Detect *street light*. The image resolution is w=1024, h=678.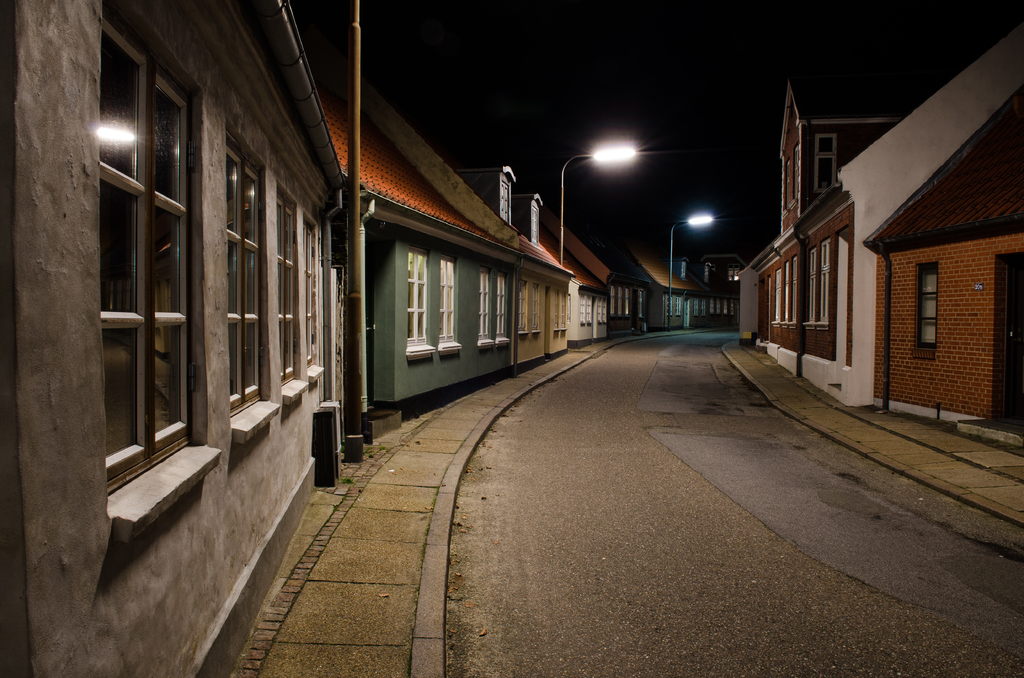
668, 213, 717, 334.
